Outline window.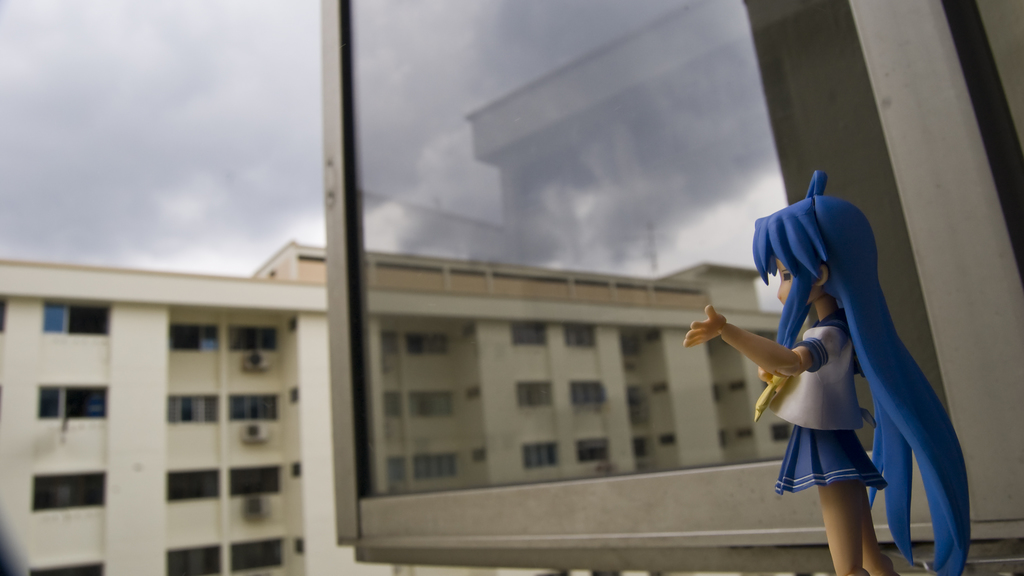
Outline: (x1=25, y1=566, x2=108, y2=575).
